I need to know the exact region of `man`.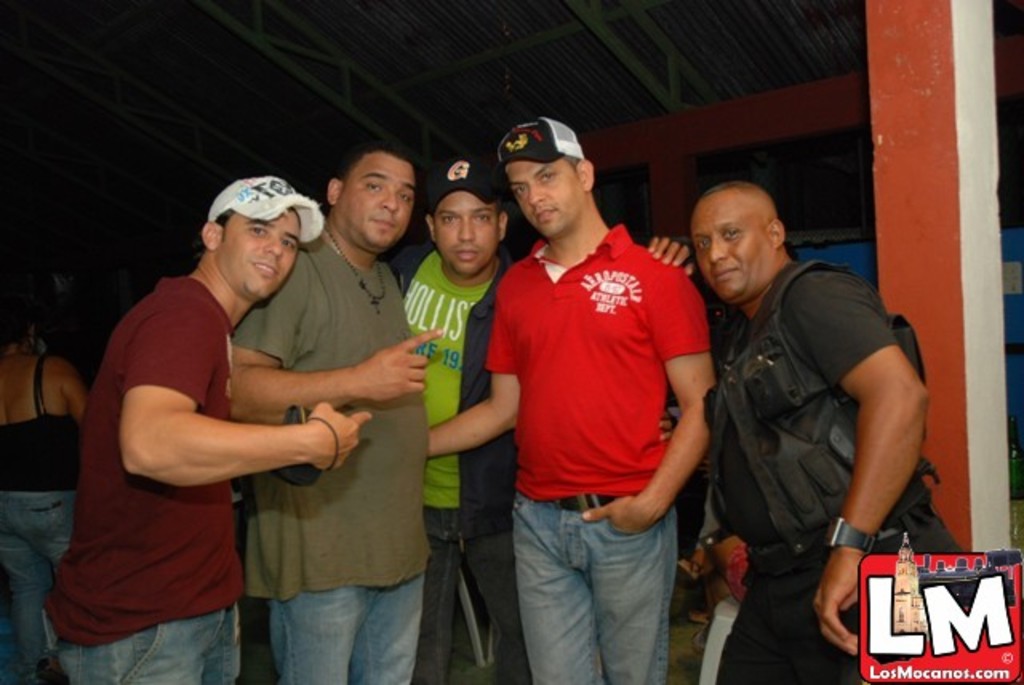
Region: 422, 115, 722, 683.
